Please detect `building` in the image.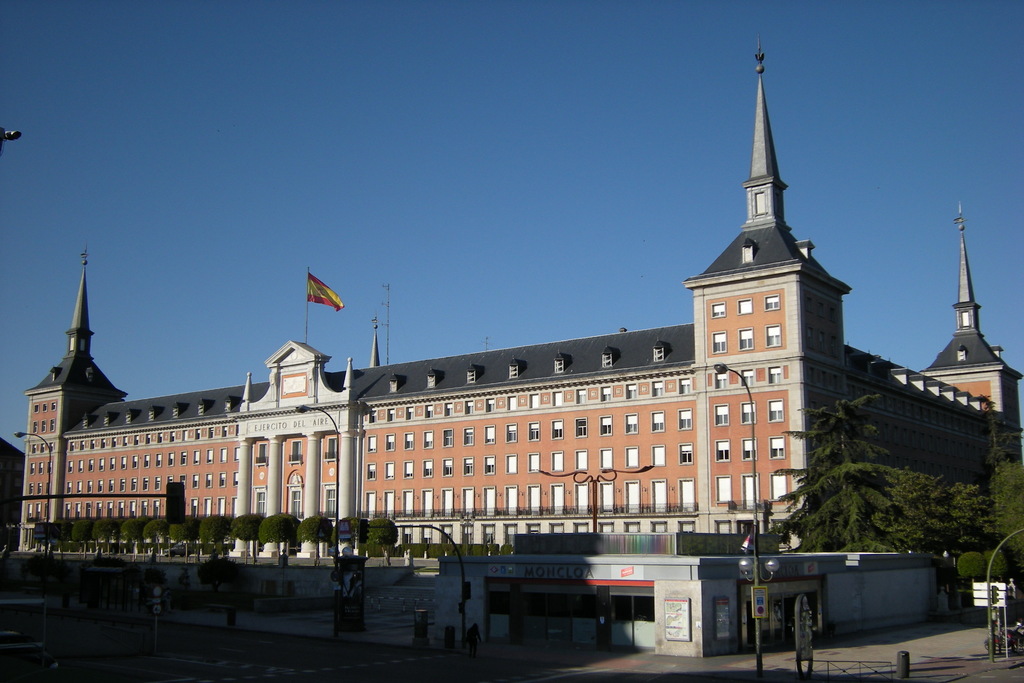
{"x1": 15, "y1": 39, "x2": 1023, "y2": 560}.
